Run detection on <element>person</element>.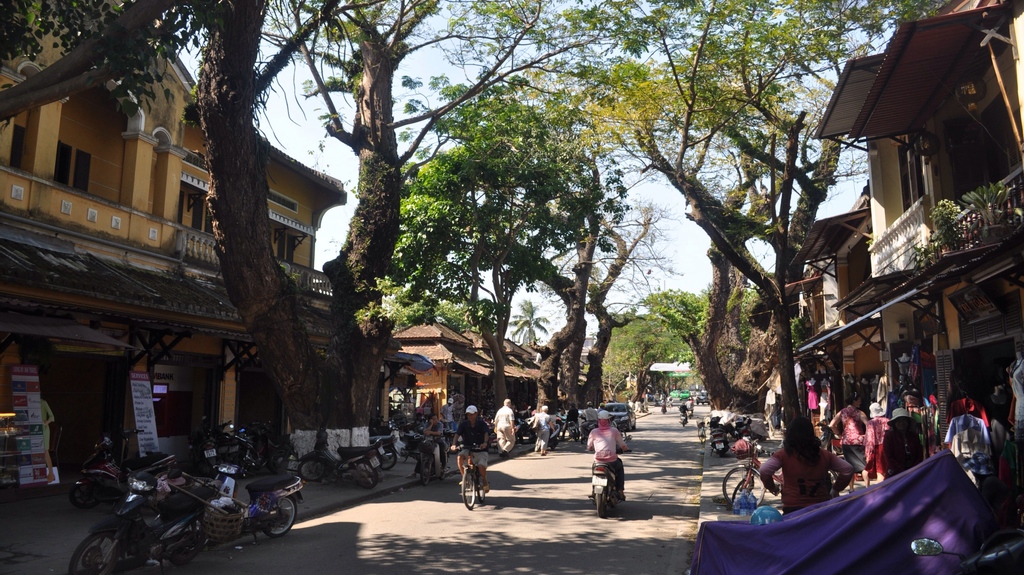
Result: detection(411, 410, 448, 485).
